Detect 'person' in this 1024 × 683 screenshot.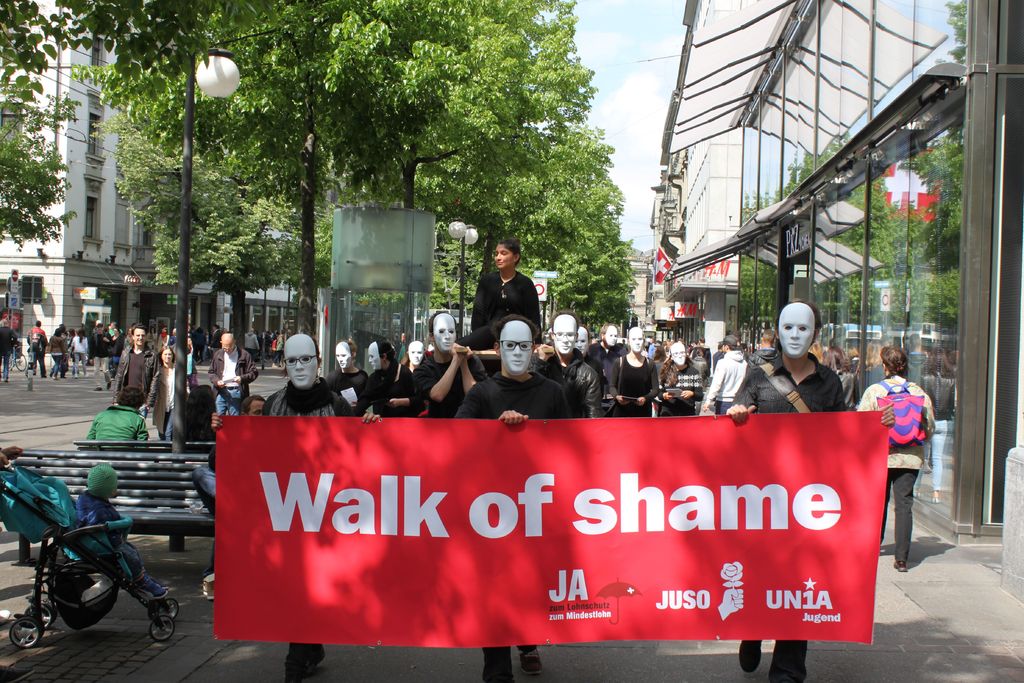
Detection: rect(77, 379, 152, 450).
